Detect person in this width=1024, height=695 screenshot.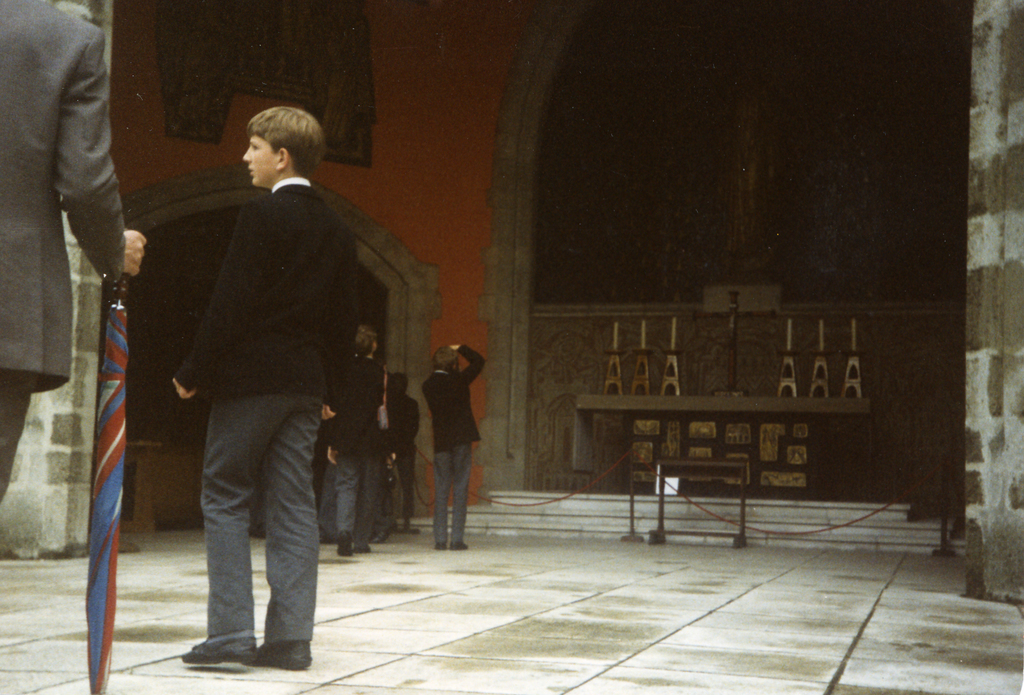
Detection: rect(0, 0, 154, 505).
